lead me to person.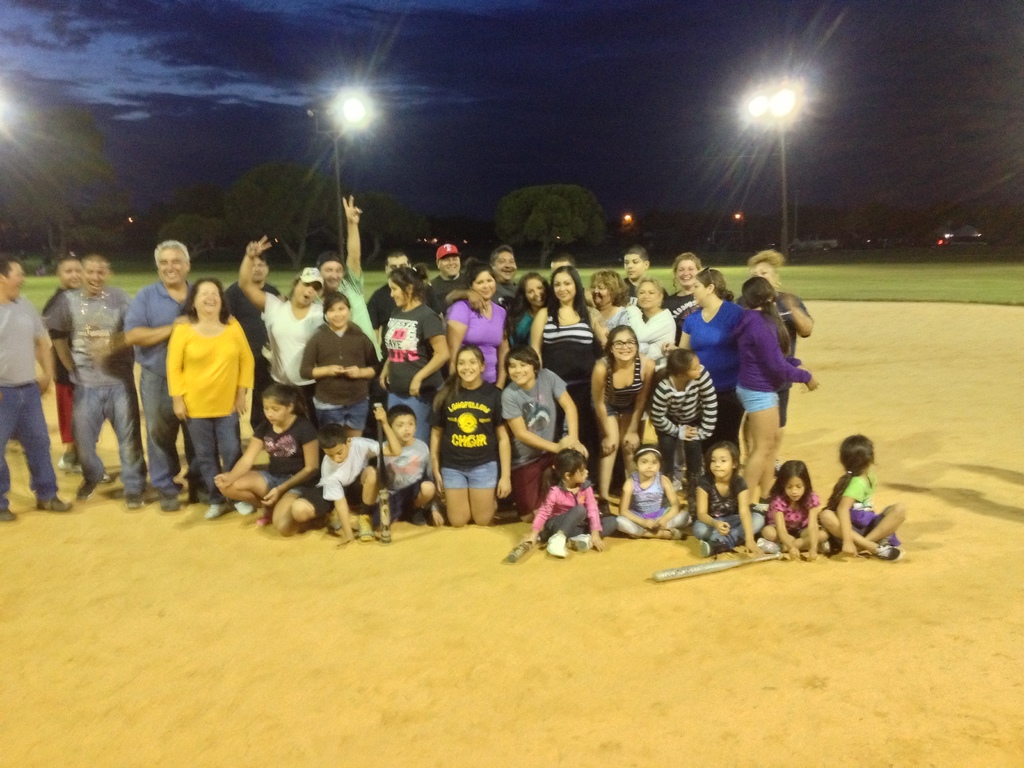
Lead to {"x1": 618, "y1": 276, "x2": 691, "y2": 376}.
